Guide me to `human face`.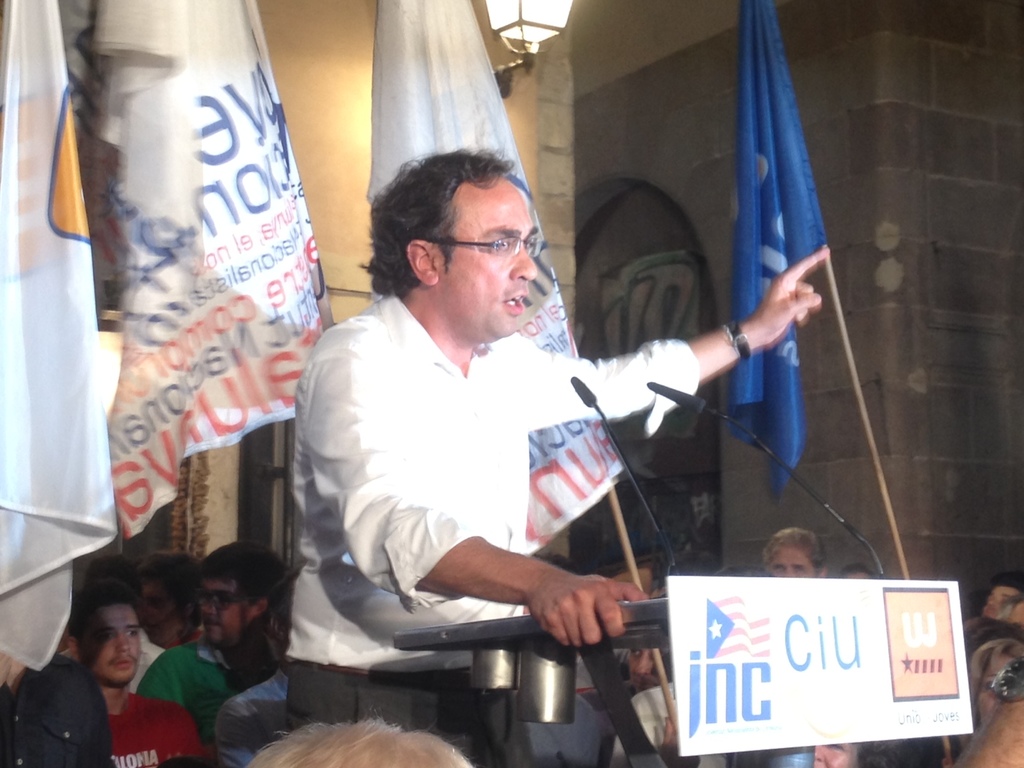
Guidance: select_region(444, 187, 538, 339).
